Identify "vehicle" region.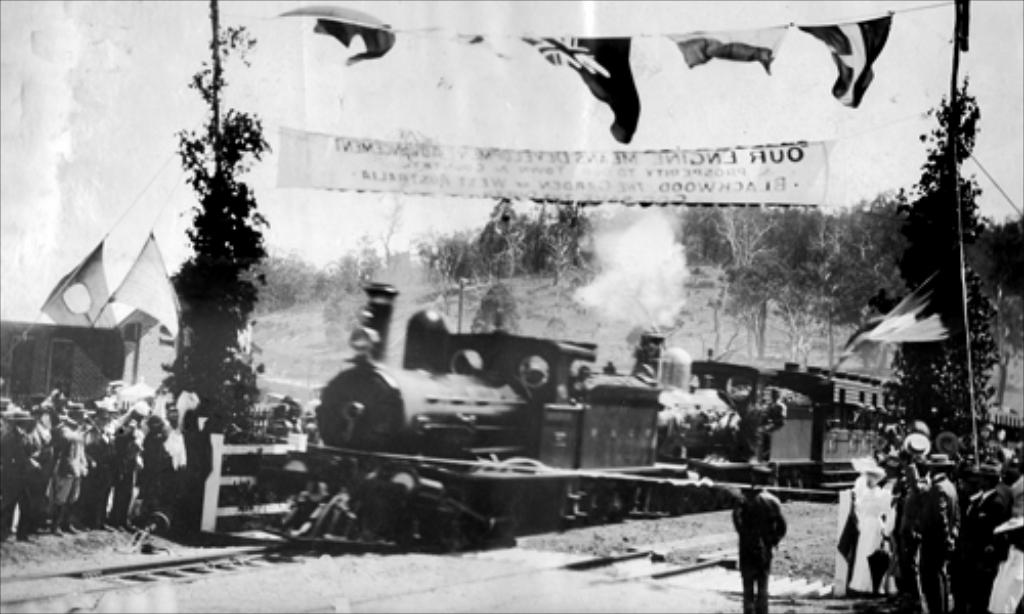
Region: bbox(315, 276, 1022, 544).
